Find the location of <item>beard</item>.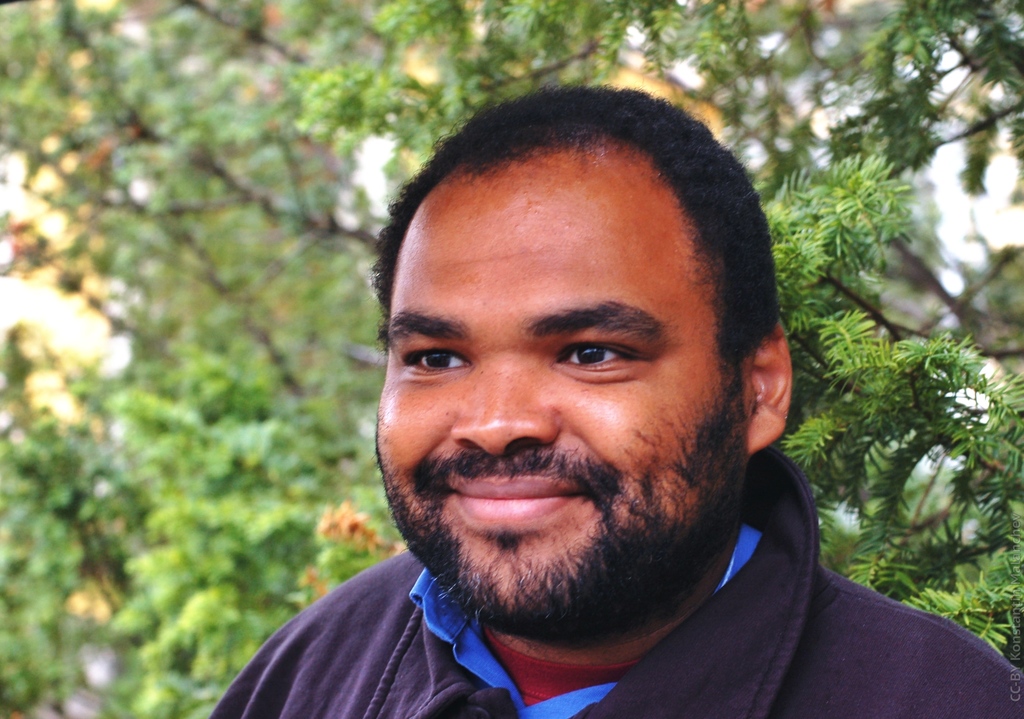
Location: x1=384 y1=332 x2=774 y2=629.
